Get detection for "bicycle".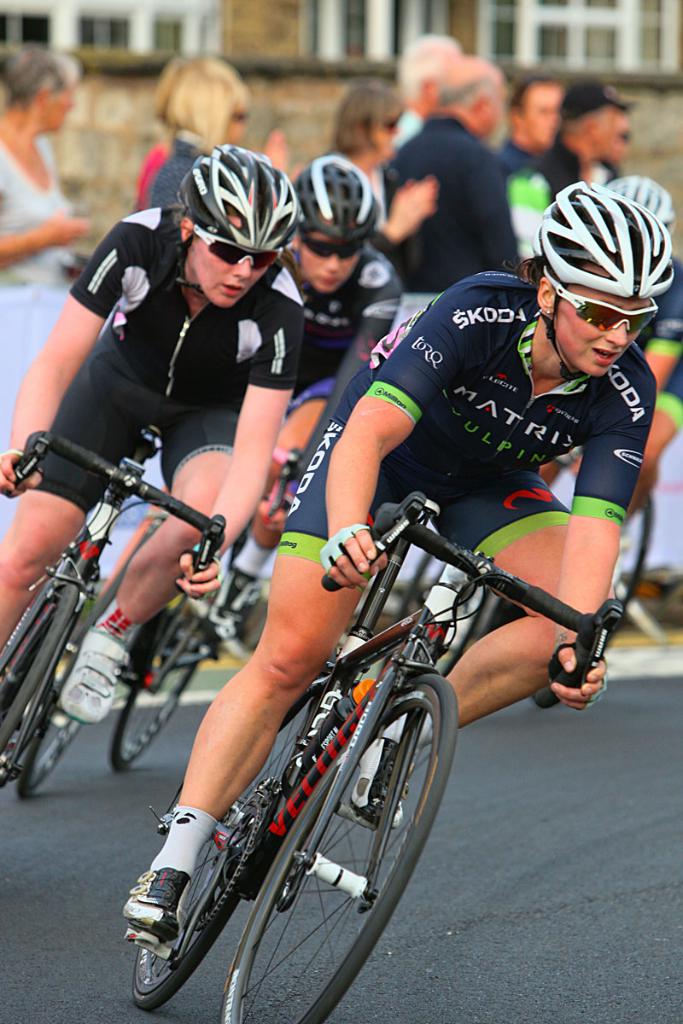
Detection: [x1=12, y1=445, x2=303, y2=805].
